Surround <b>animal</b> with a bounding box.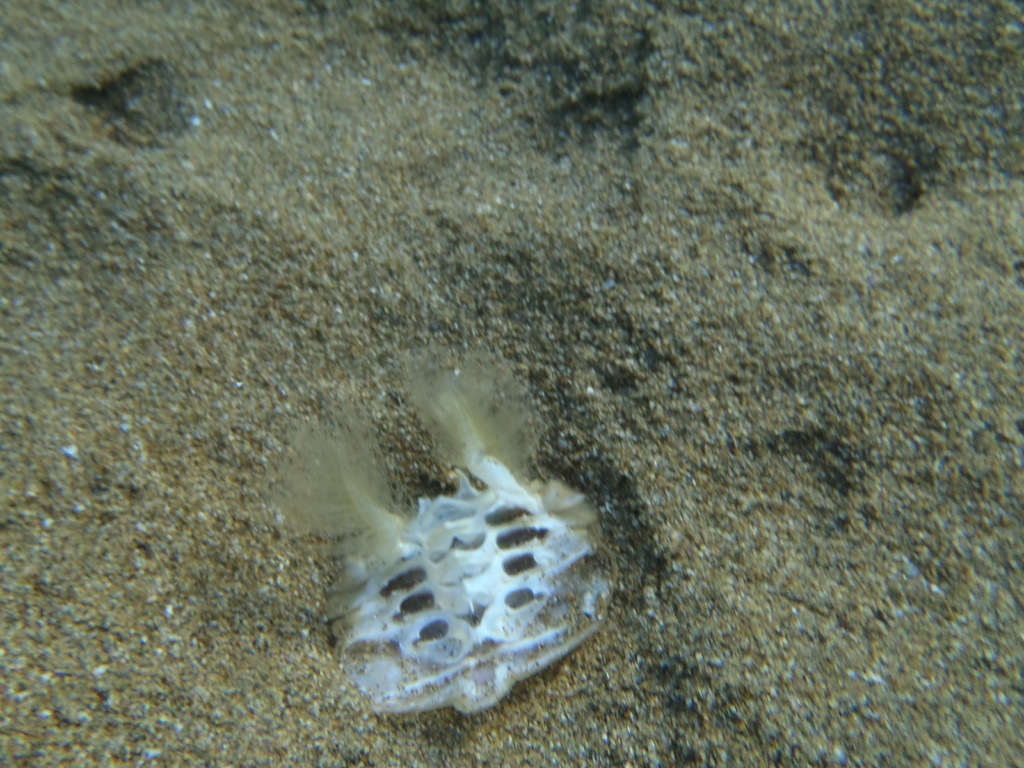
l=304, t=424, r=641, b=731.
